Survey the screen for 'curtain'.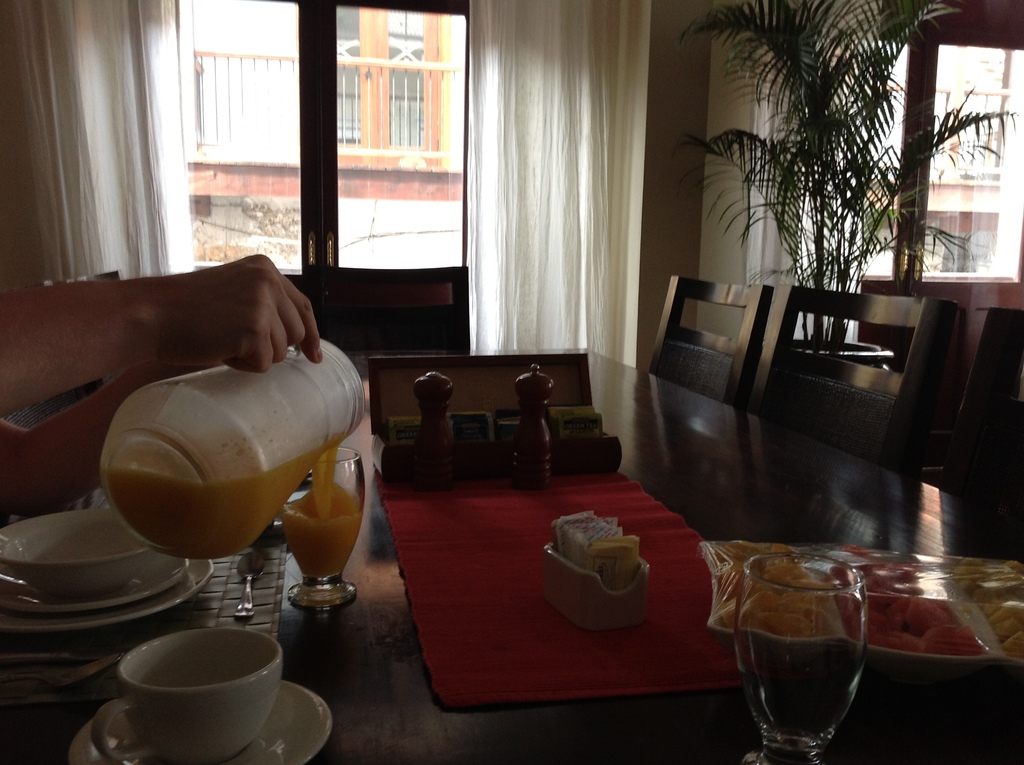
Survey found: <box>456,0,653,366</box>.
